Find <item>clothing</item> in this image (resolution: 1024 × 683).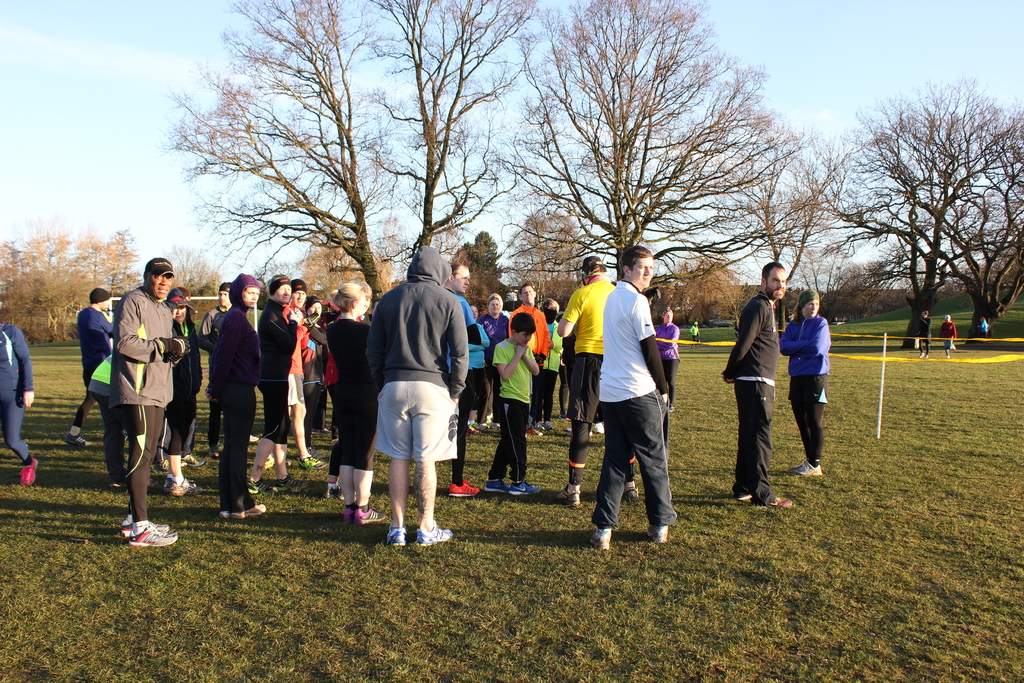
[left=112, top=283, right=191, bottom=511].
